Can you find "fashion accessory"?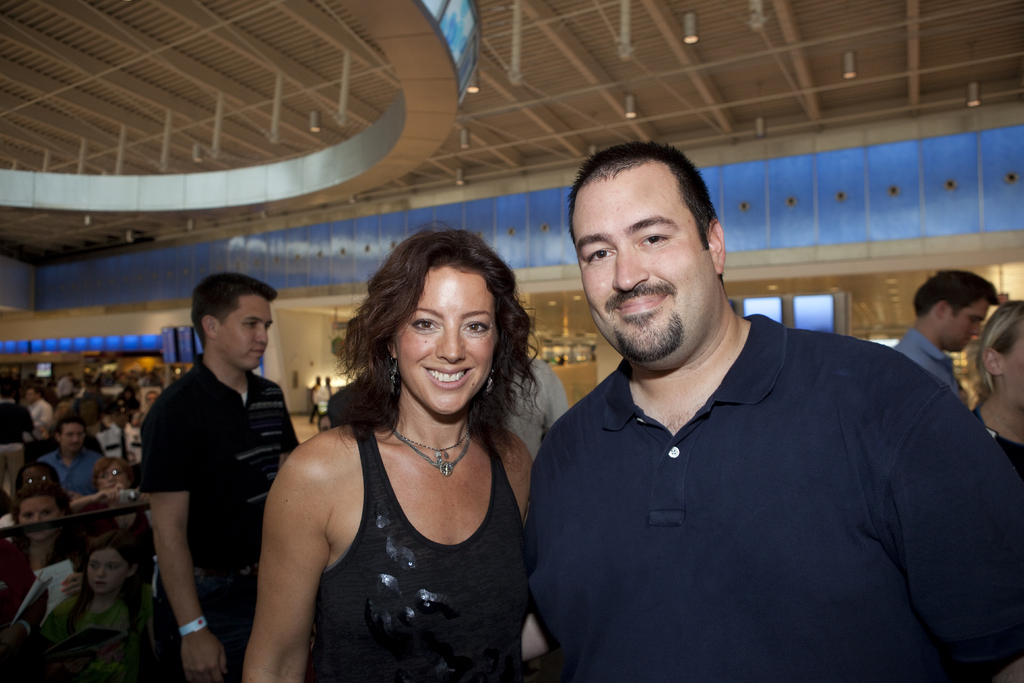
Yes, bounding box: (177,616,208,637).
